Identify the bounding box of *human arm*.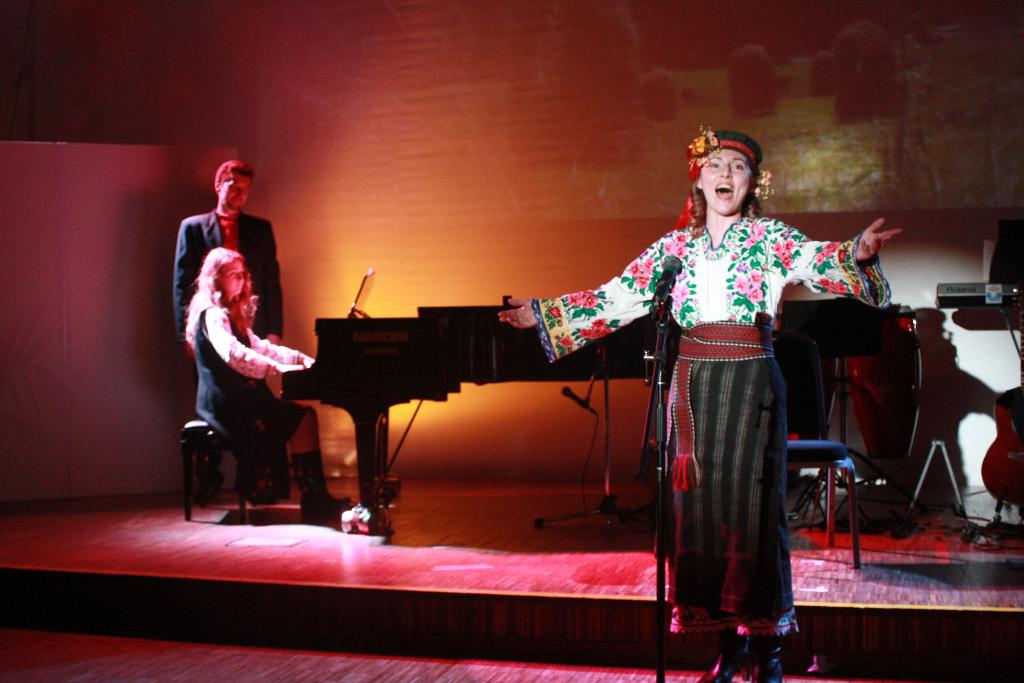
bbox(173, 220, 204, 354).
